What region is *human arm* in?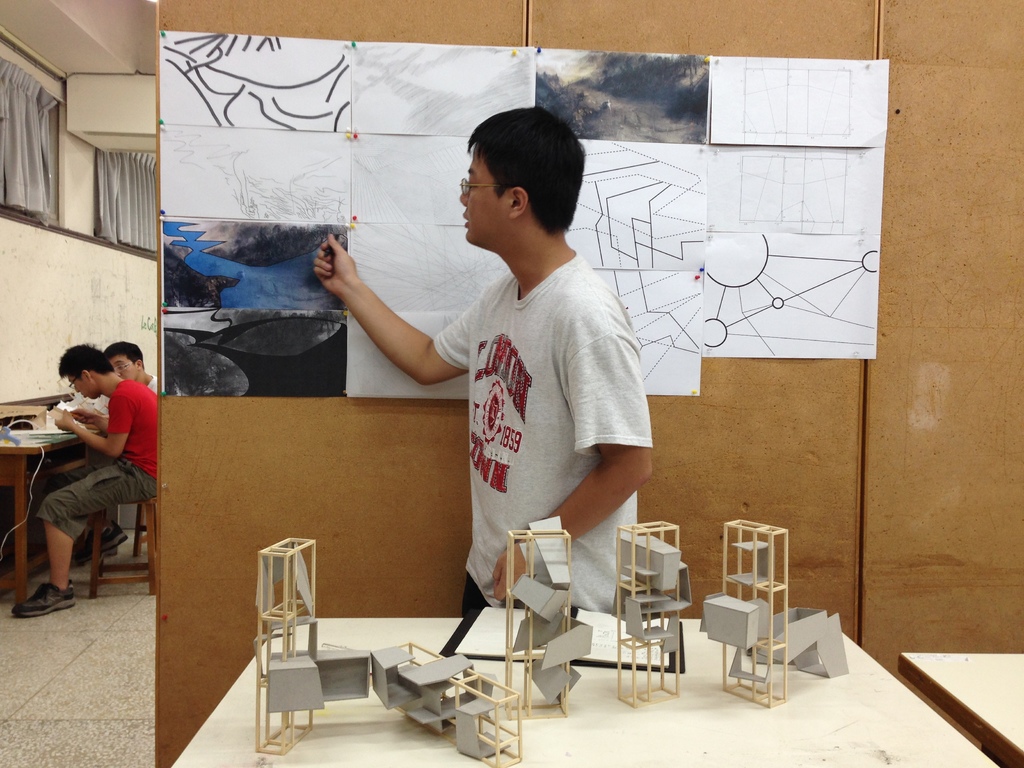
pyautogui.locateOnScreen(57, 383, 139, 451).
